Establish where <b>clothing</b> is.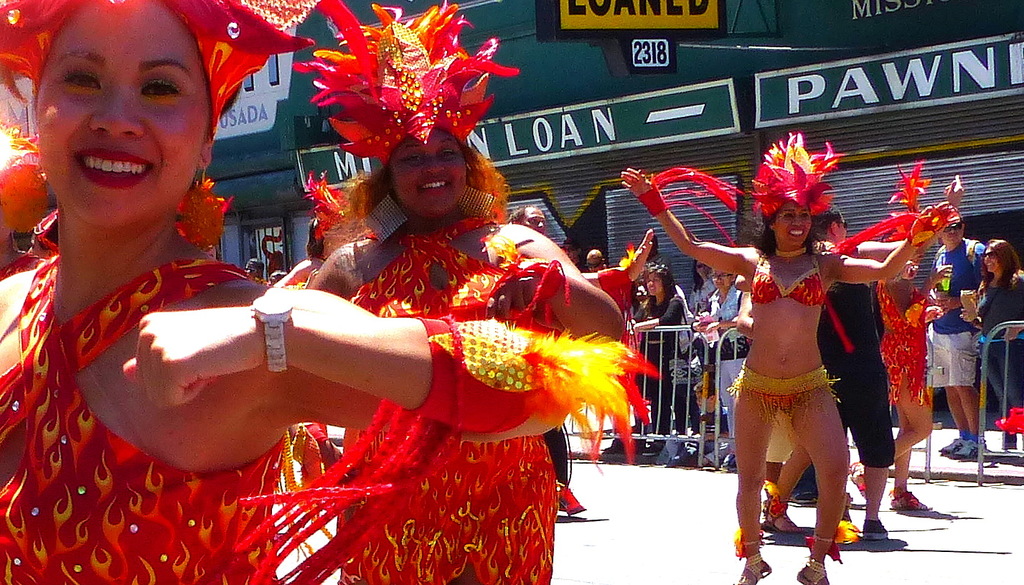
Established at bbox(878, 284, 929, 404).
